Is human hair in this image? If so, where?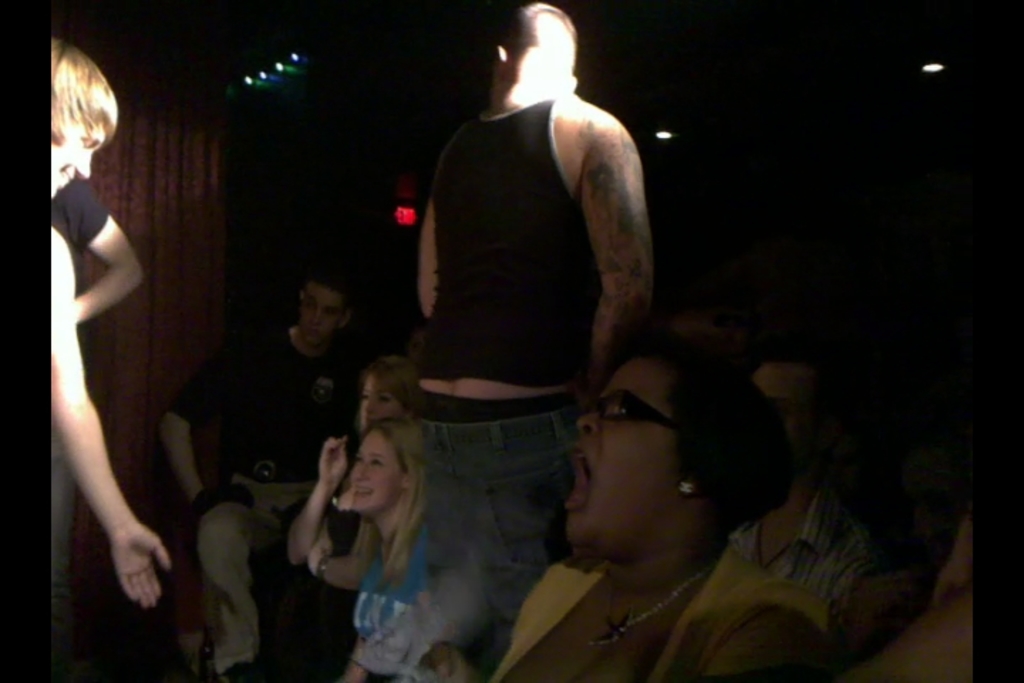
Yes, at x1=368, y1=361, x2=417, y2=421.
